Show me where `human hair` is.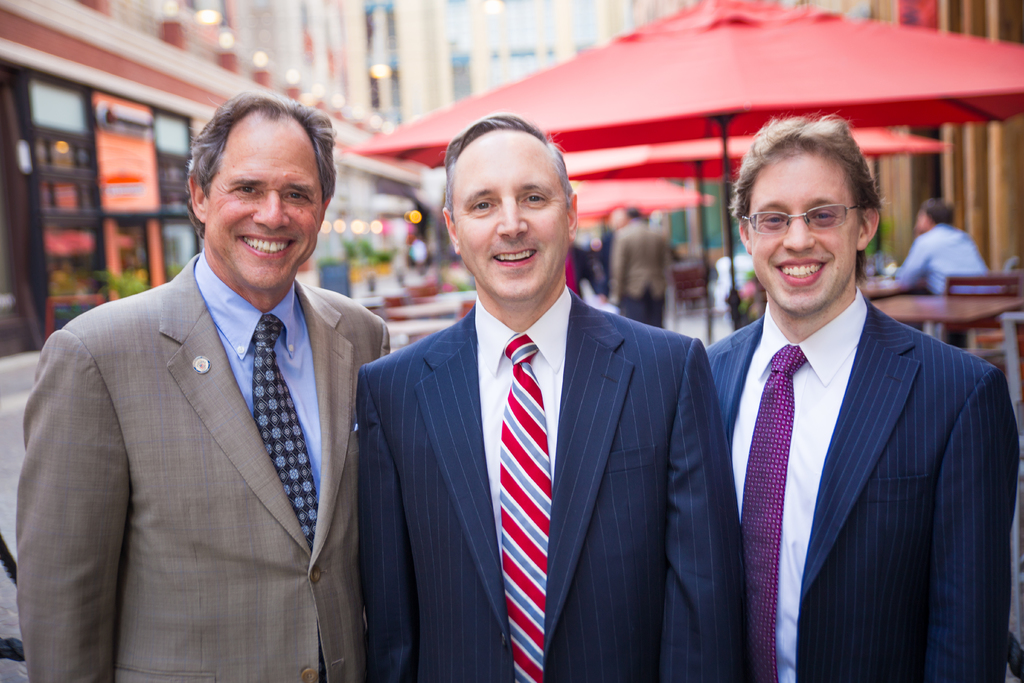
`human hair` is at 184:89:337:238.
